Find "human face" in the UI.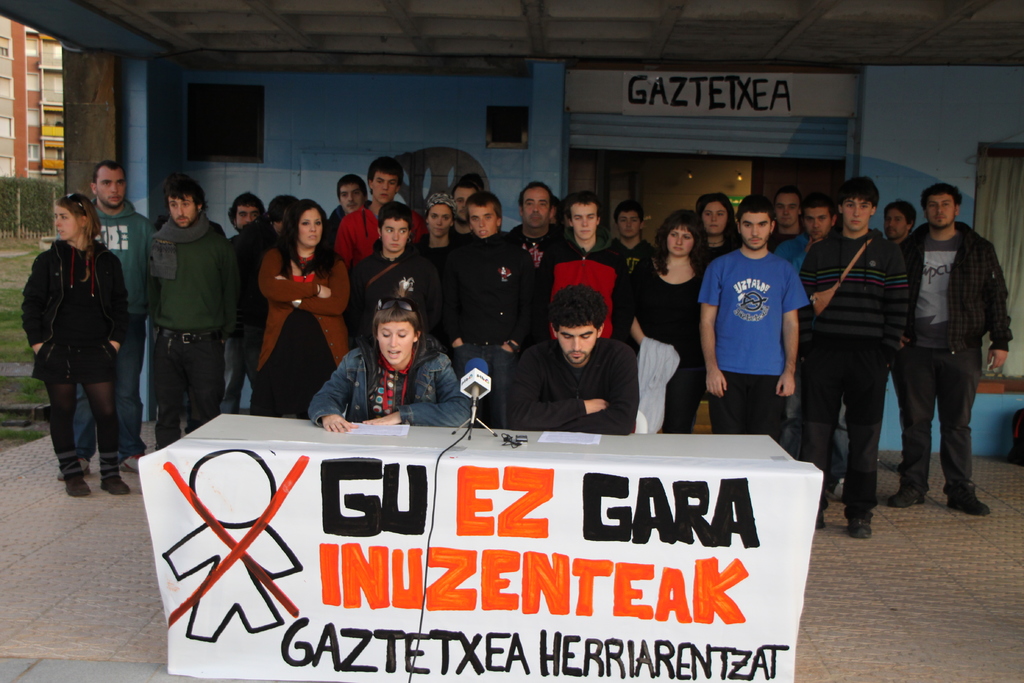
UI element at crop(377, 317, 415, 366).
